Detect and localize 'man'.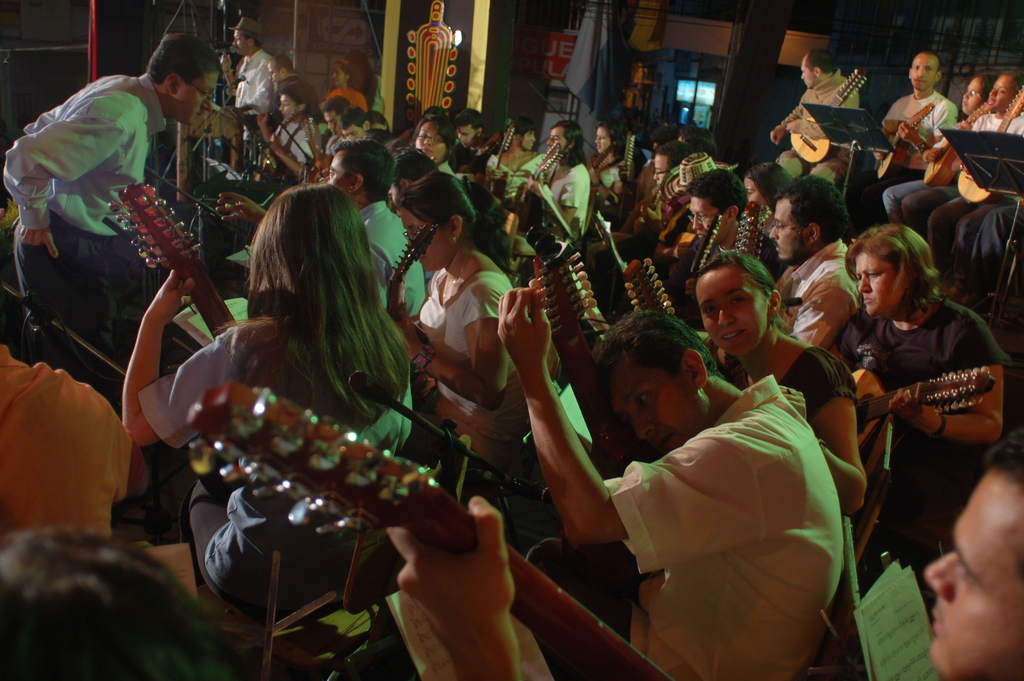
Localized at [x1=0, y1=26, x2=220, y2=358].
